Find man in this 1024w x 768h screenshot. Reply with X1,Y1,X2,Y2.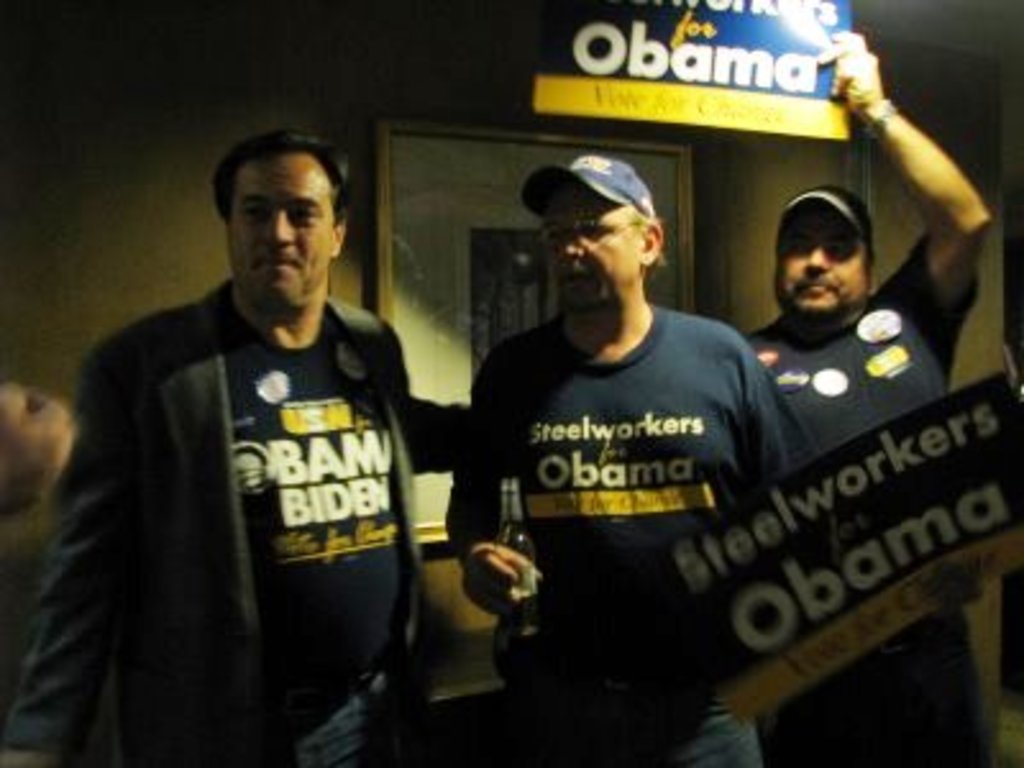
31,110,451,745.
